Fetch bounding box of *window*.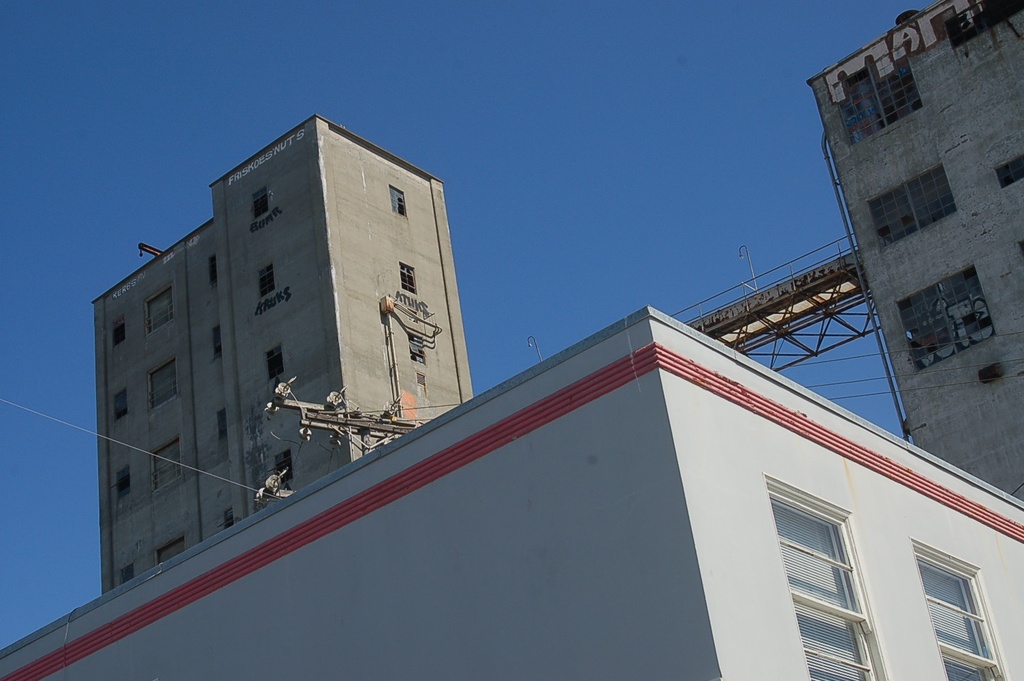
Bbox: 871,162,961,253.
